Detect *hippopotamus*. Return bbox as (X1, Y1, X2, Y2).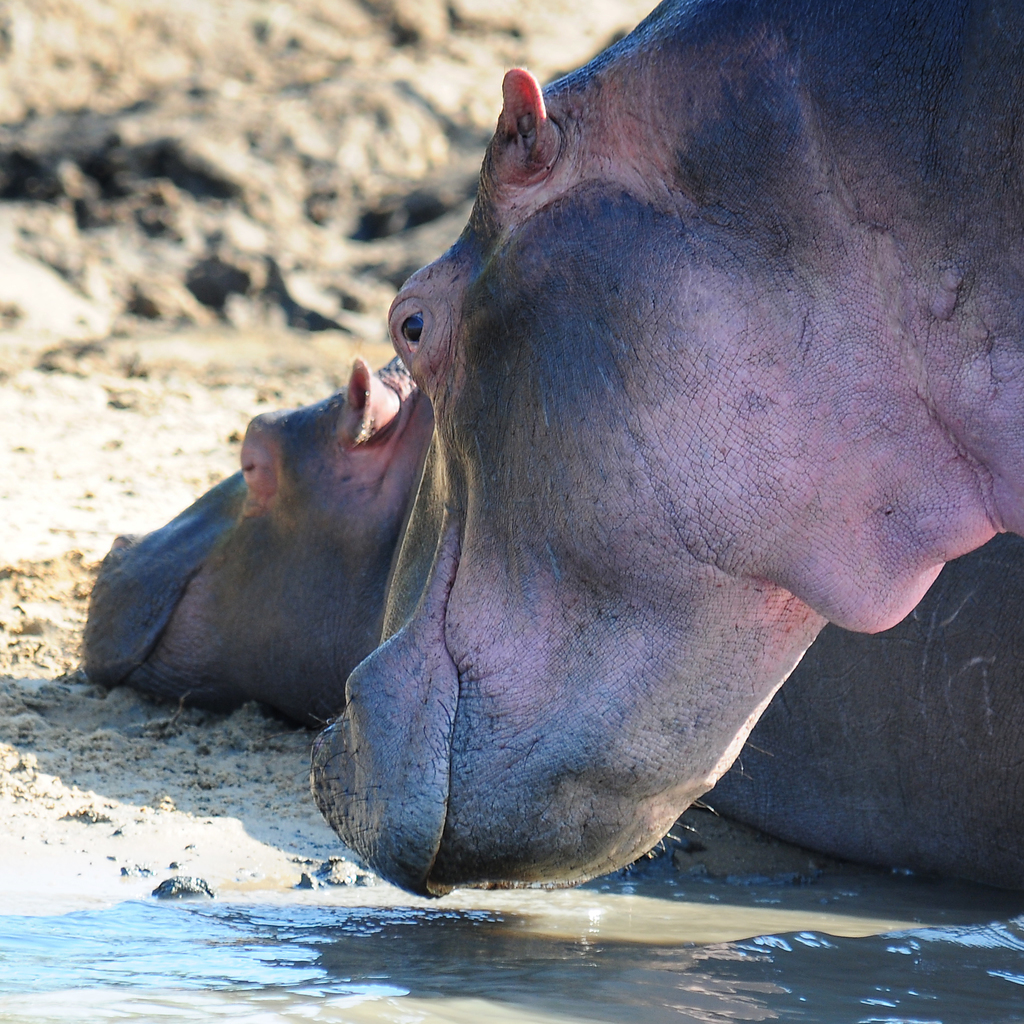
(79, 355, 1023, 895).
